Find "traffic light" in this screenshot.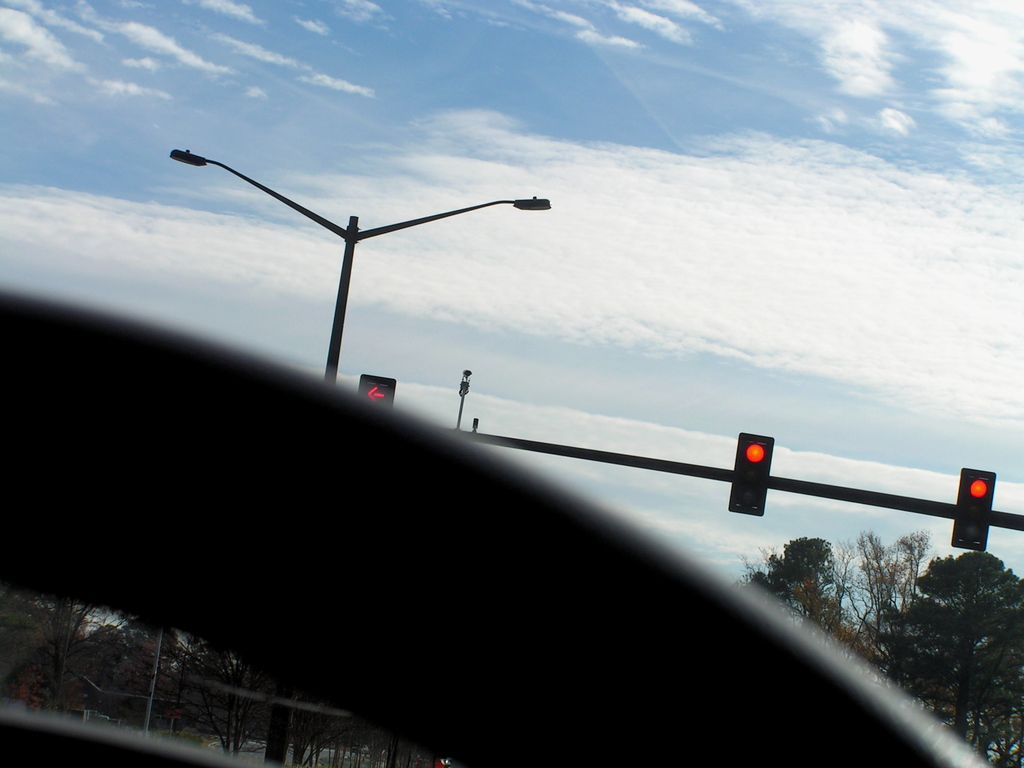
The bounding box for "traffic light" is x1=729, y1=435, x2=775, y2=520.
